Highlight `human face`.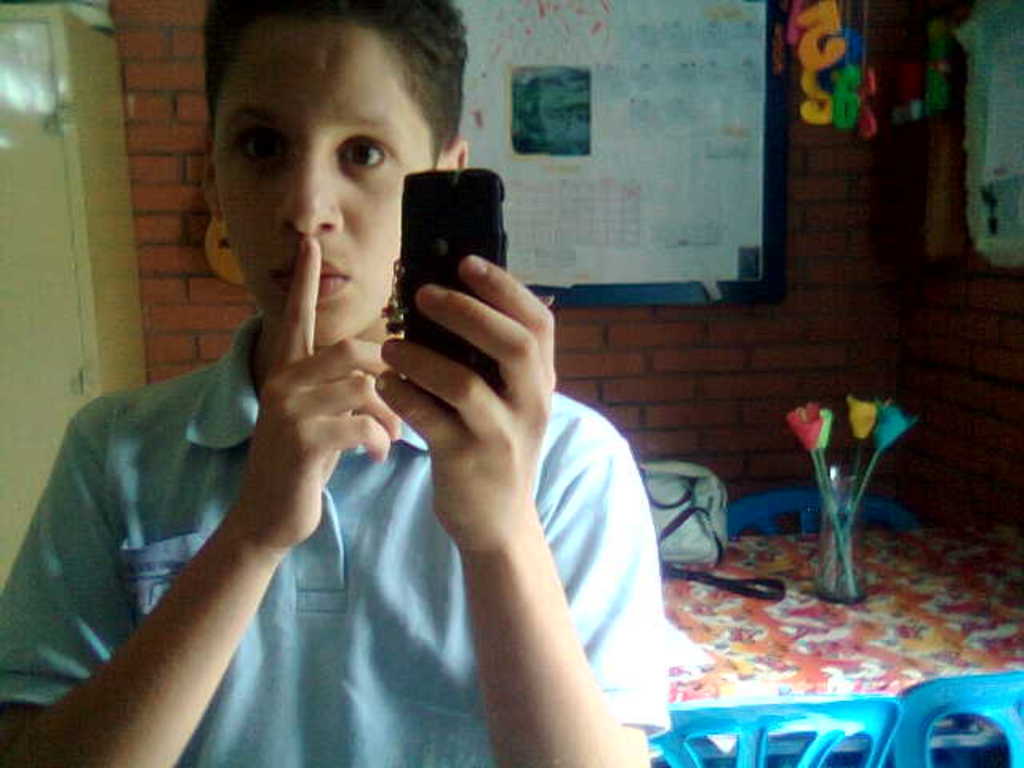
Highlighted region: box=[214, 13, 440, 339].
